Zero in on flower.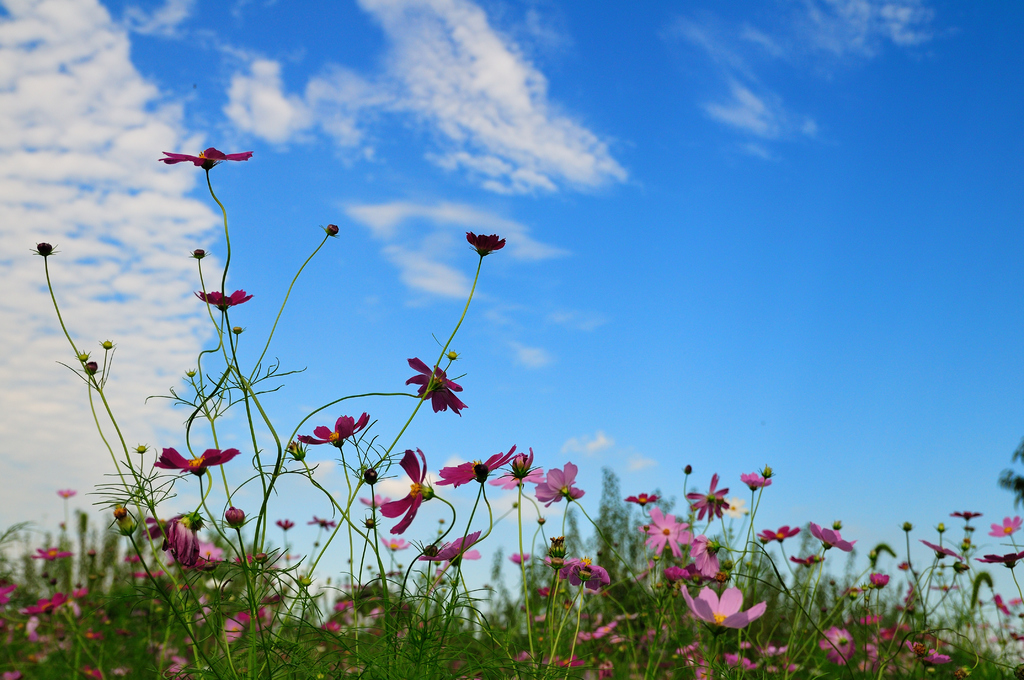
Zeroed in: (left=490, top=454, right=538, bottom=487).
